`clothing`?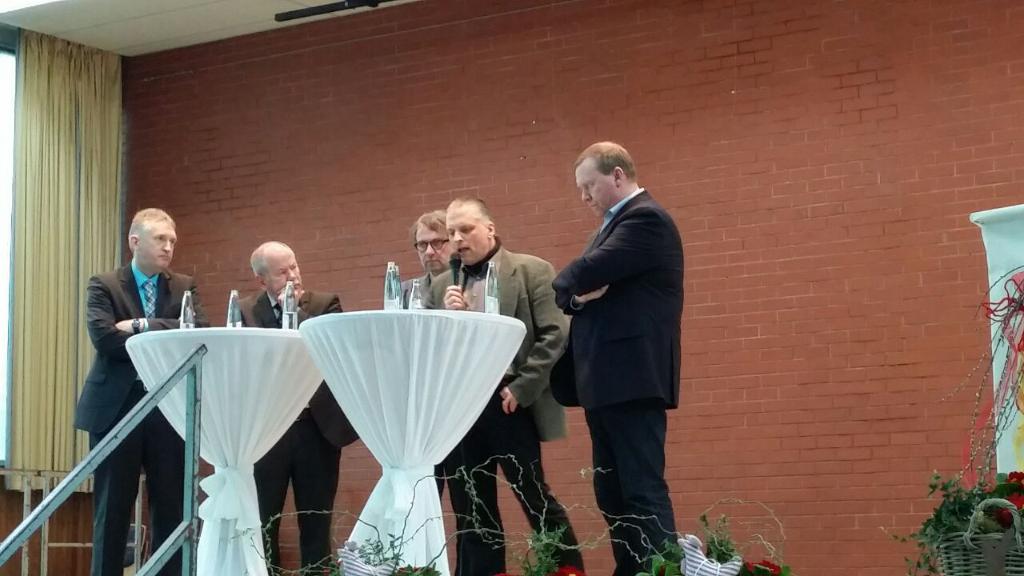
bbox=[421, 239, 587, 575]
